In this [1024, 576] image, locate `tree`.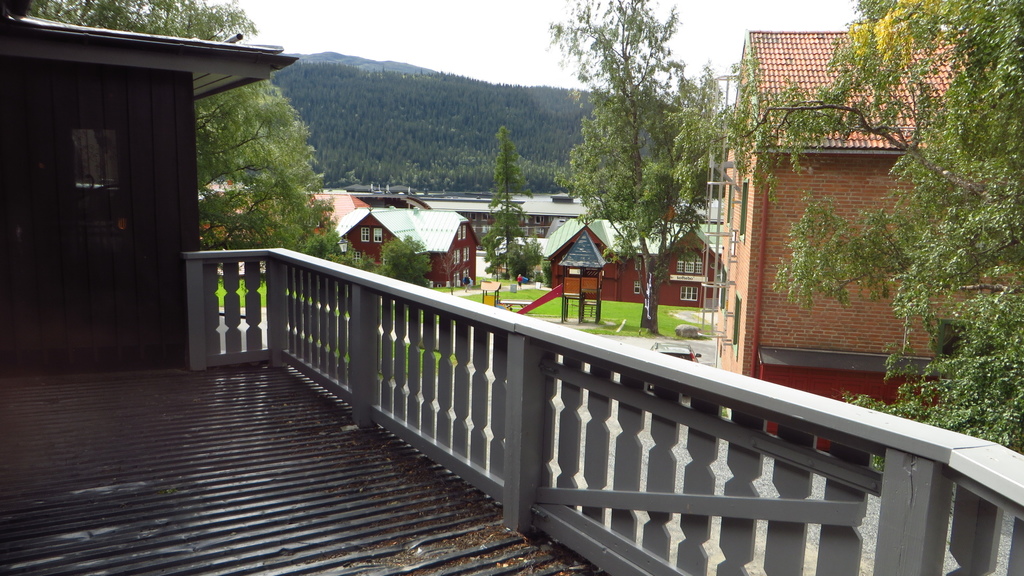
Bounding box: (483, 127, 545, 285).
